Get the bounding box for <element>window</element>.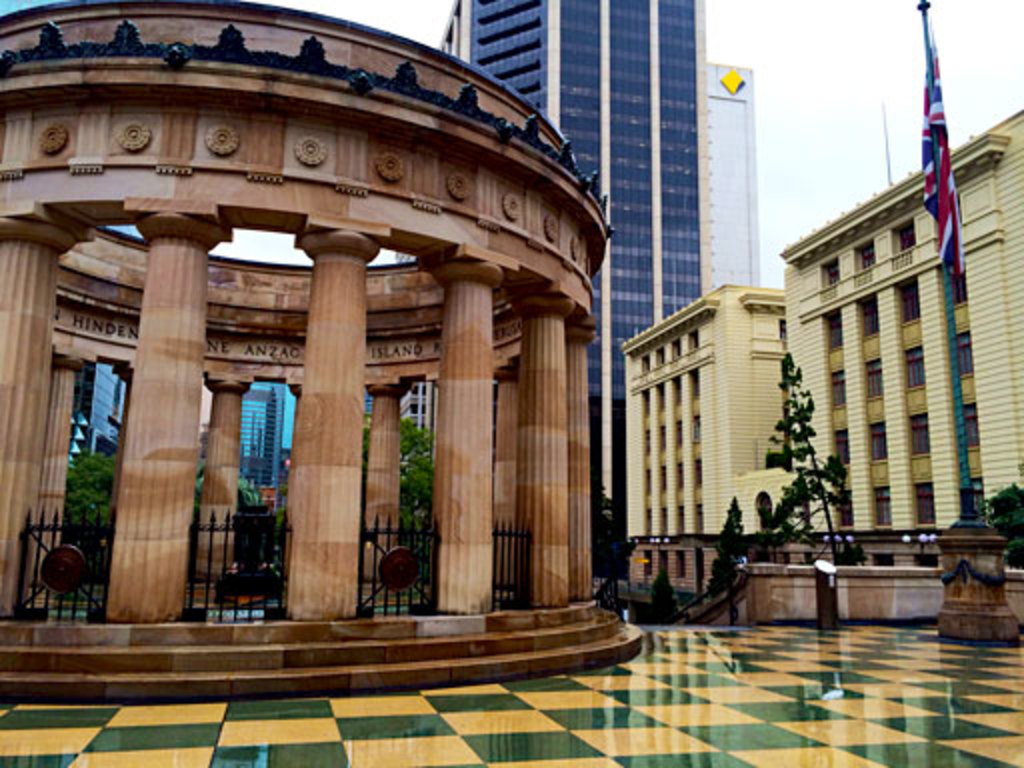
left=654, top=428, right=666, bottom=452.
